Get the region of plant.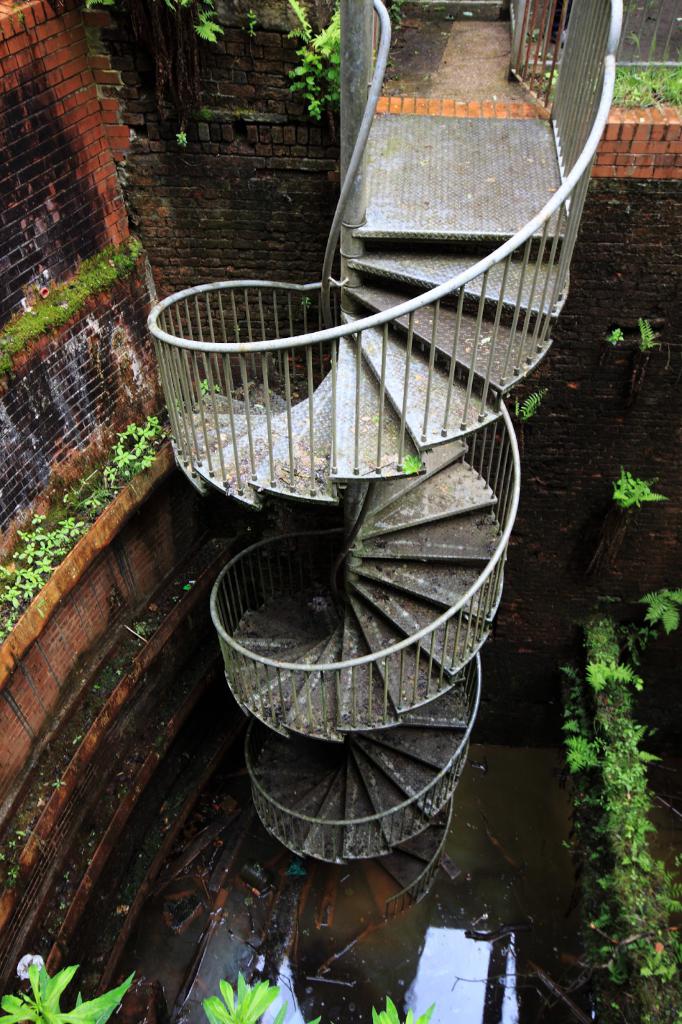
x1=203 y1=970 x2=321 y2=1023.
